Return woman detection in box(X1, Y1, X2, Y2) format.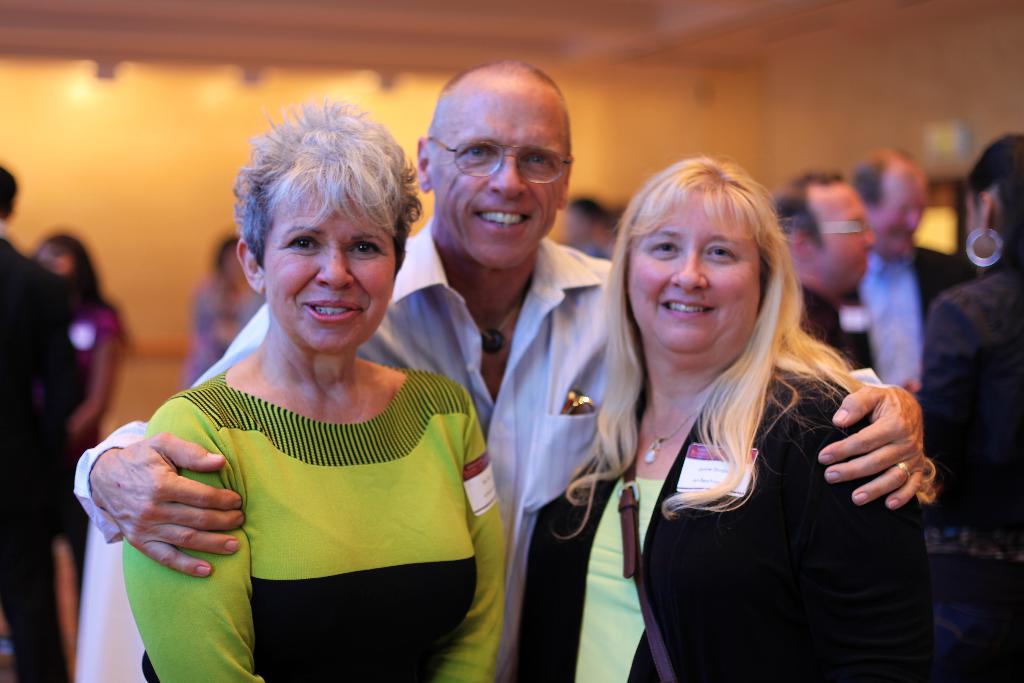
box(513, 160, 929, 682).
